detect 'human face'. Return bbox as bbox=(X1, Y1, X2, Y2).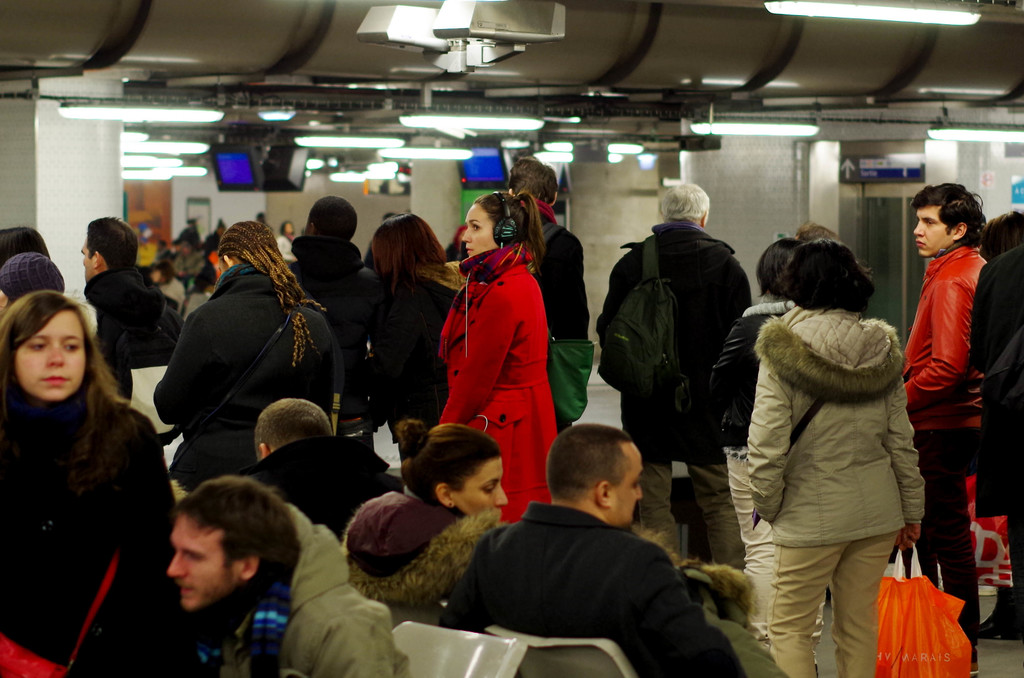
bbox=(166, 507, 233, 606).
